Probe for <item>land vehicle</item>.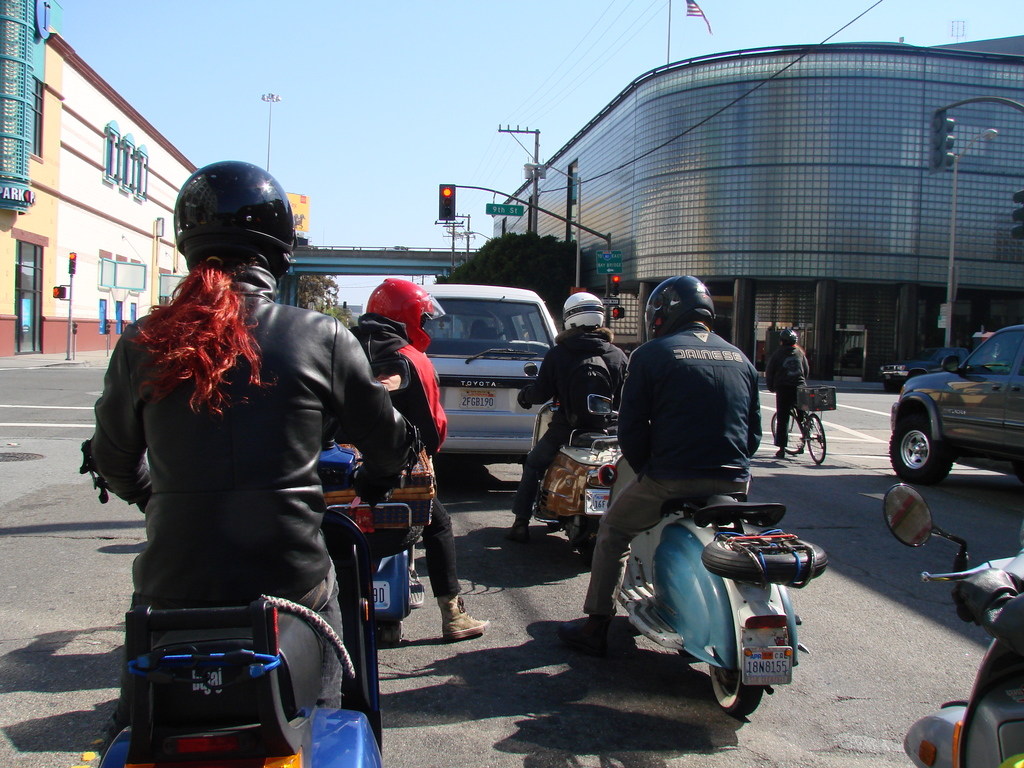
Probe result: box=[585, 392, 828, 717].
